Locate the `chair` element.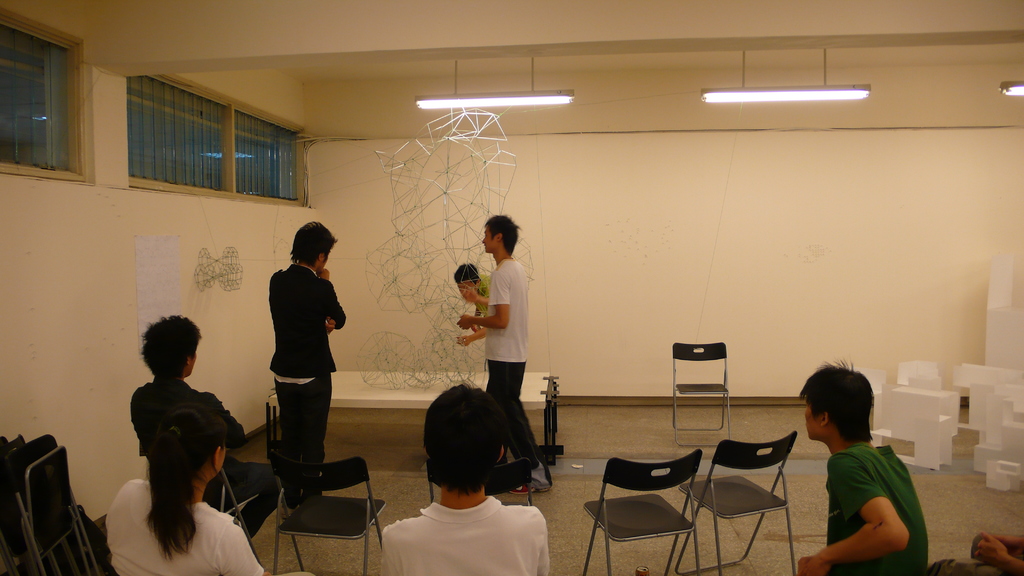
Element bbox: 669, 340, 729, 441.
